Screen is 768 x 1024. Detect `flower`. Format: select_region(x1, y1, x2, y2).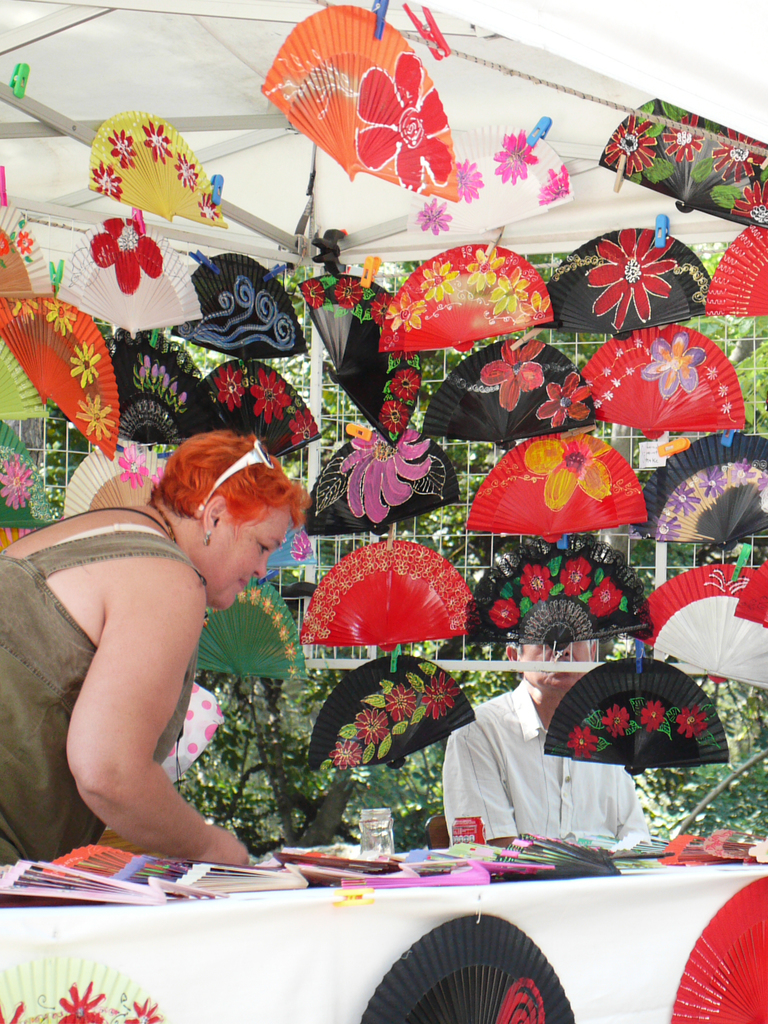
select_region(420, 259, 454, 302).
